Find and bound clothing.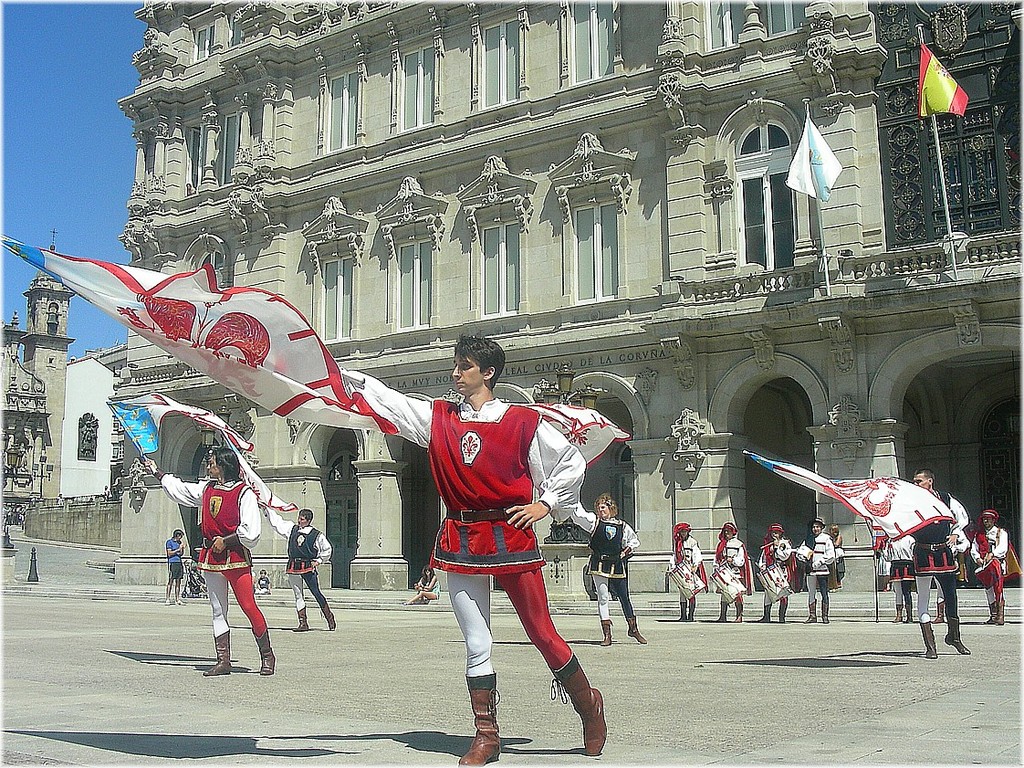
Bound: (left=268, top=509, right=334, bottom=620).
